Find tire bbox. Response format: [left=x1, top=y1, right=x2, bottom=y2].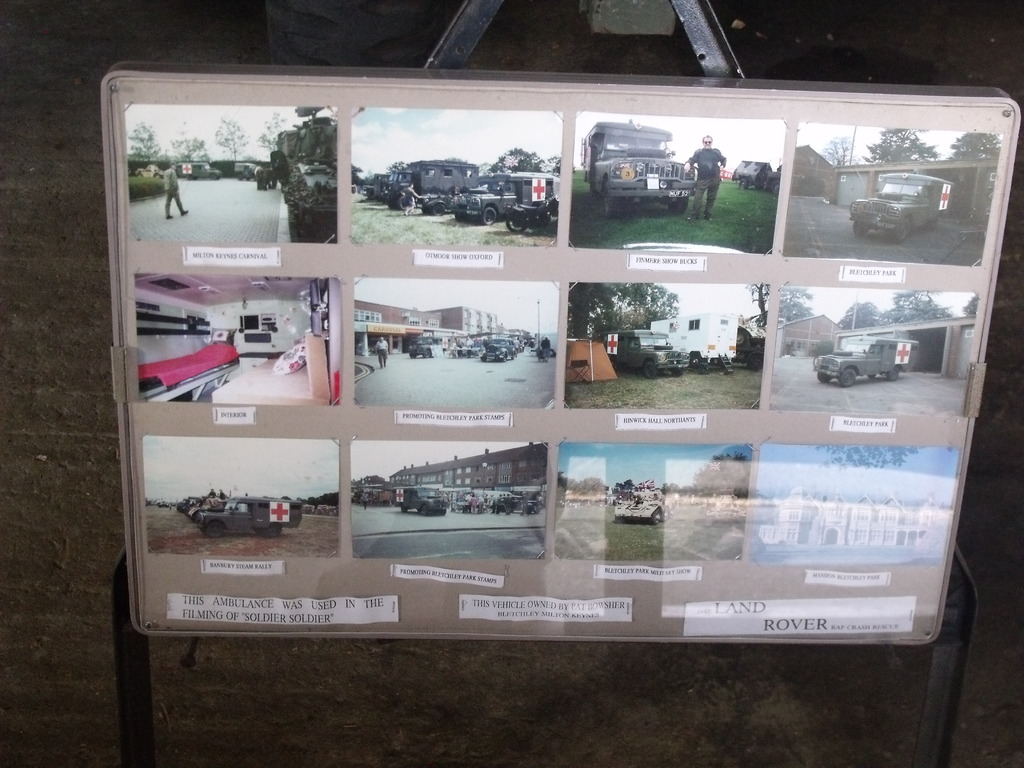
[left=607, top=182, right=621, bottom=217].
